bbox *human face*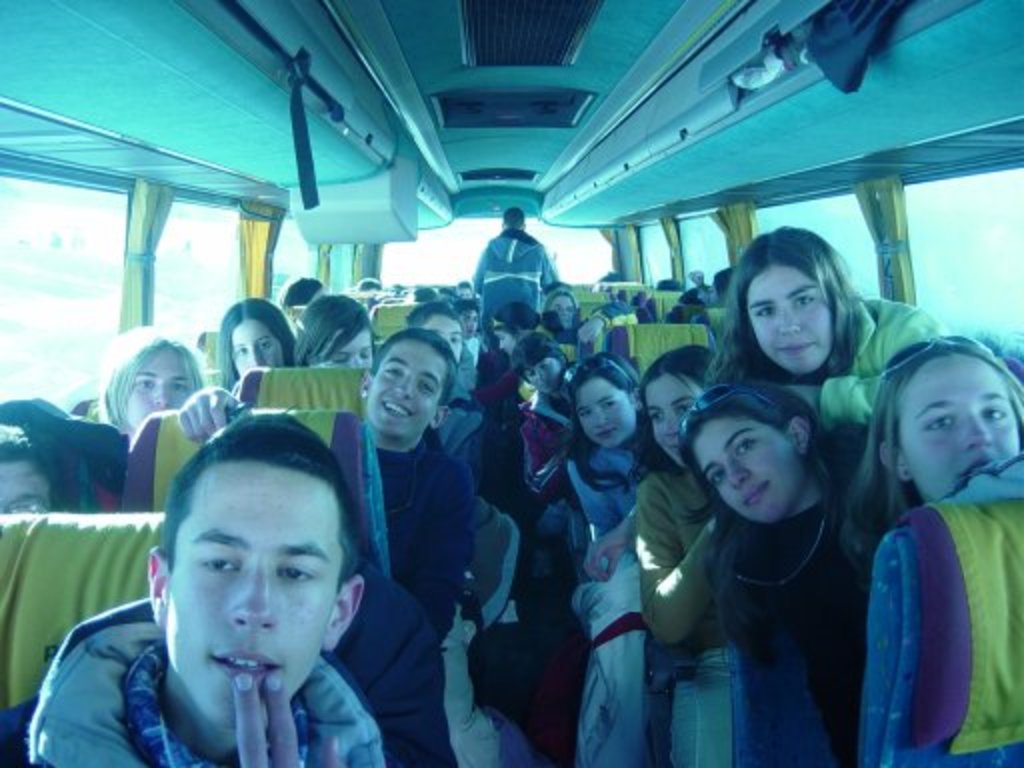
<box>640,364,708,466</box>
